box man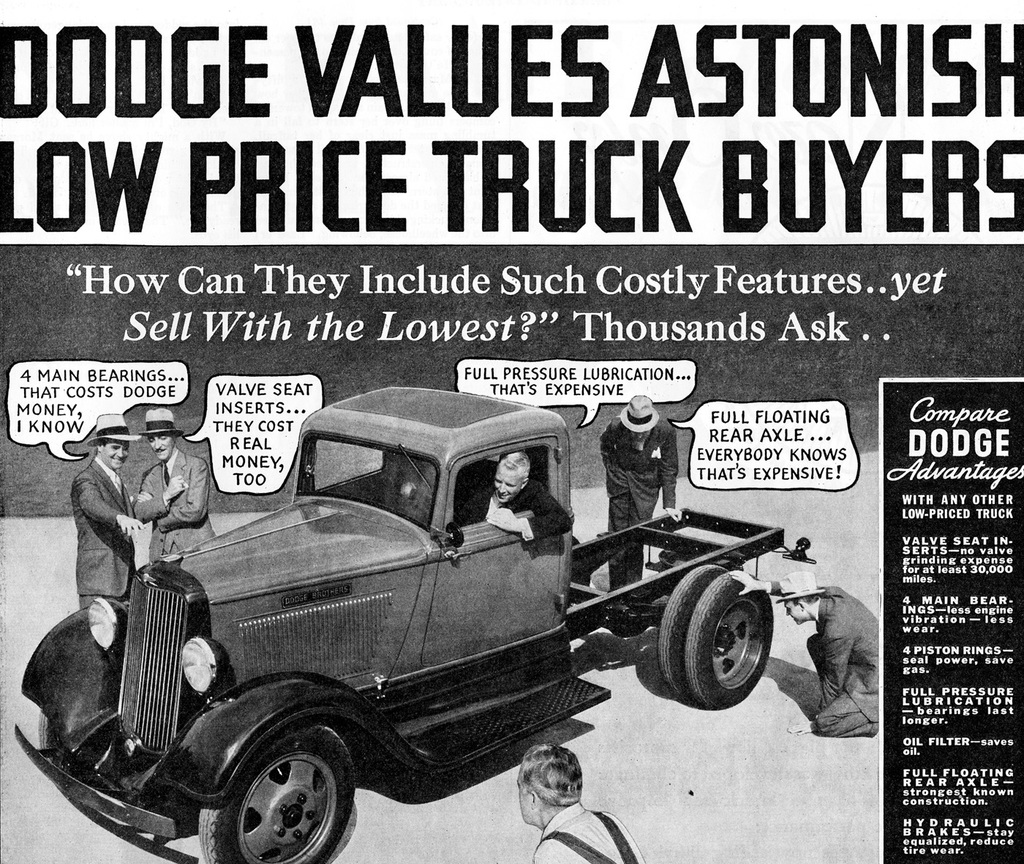
(left=138, top=402, right=211, bottom=567)
